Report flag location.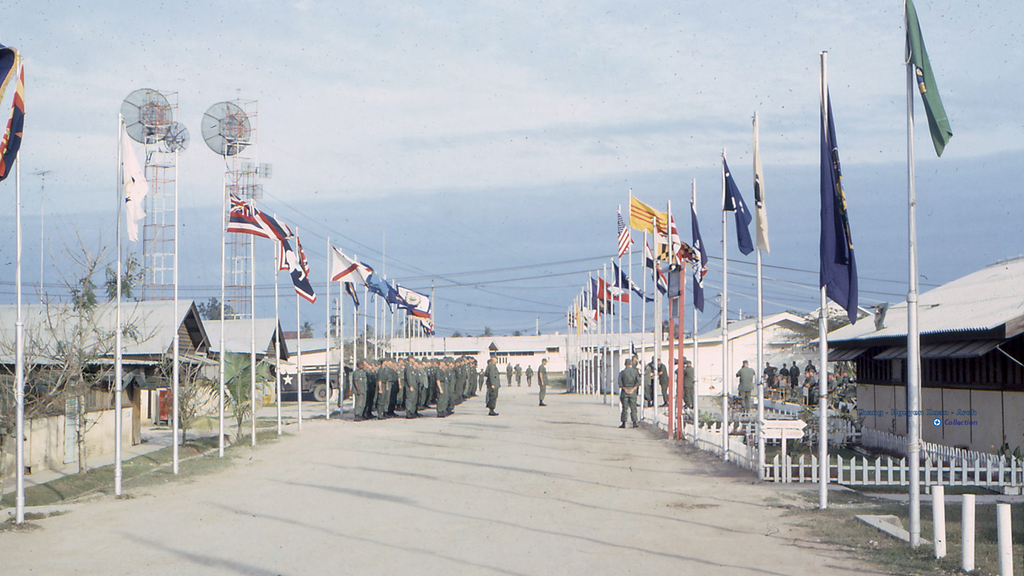
Report: bbox(412, 314, 433, 330).
